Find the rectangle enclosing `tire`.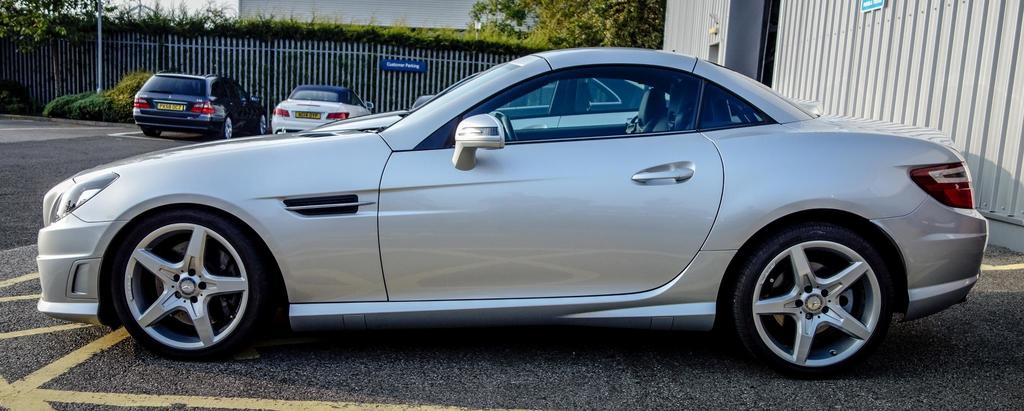
bbox=(255, 110, 267, 135).
